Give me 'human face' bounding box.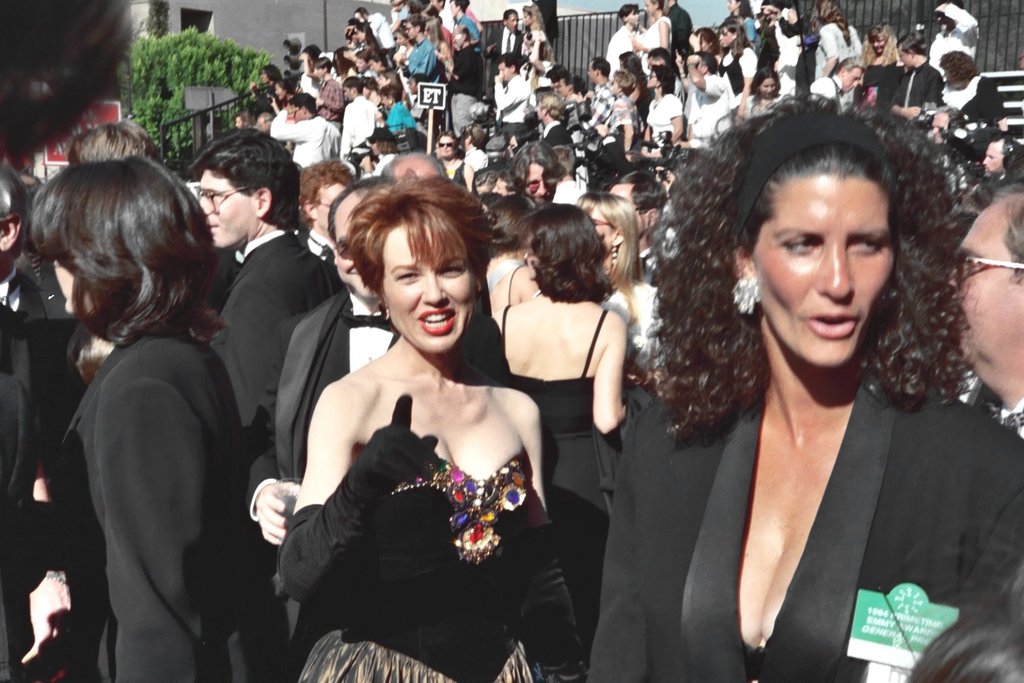
524:161:555:204.
